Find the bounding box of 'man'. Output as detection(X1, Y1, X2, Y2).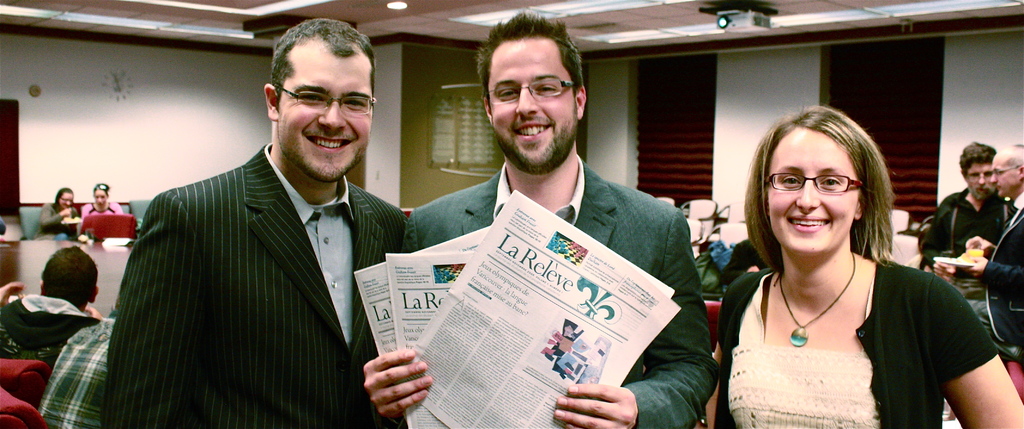
detection(364, 8, 721, 428).
